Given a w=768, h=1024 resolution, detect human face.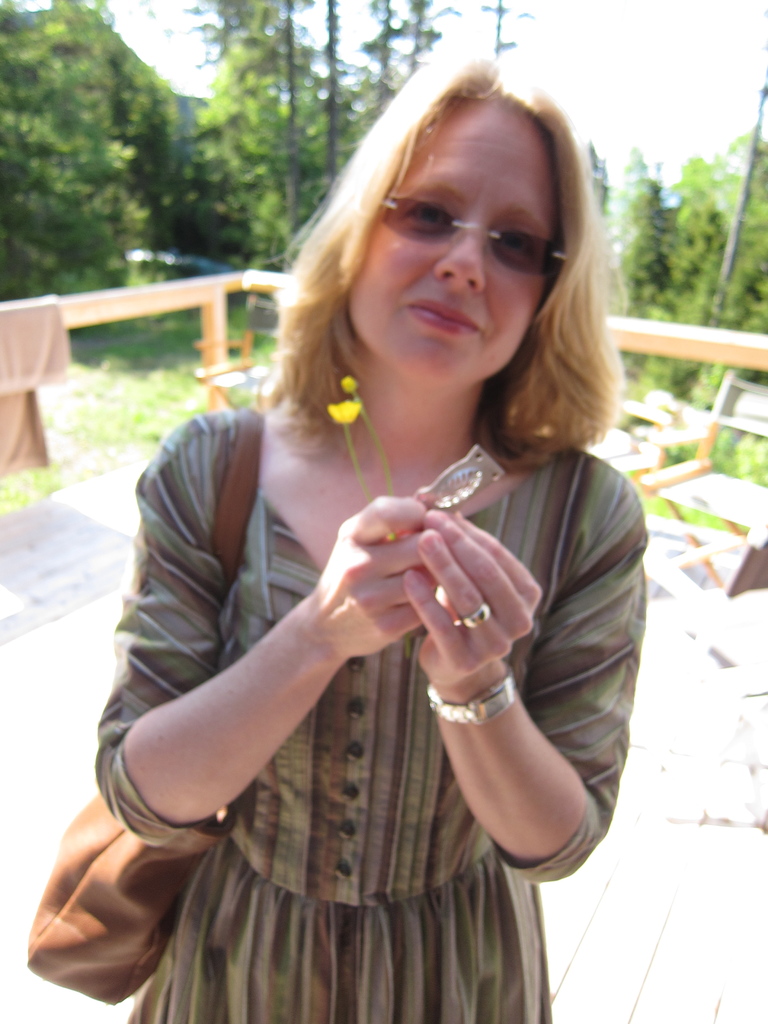
box(350, 95, 556, 383).
